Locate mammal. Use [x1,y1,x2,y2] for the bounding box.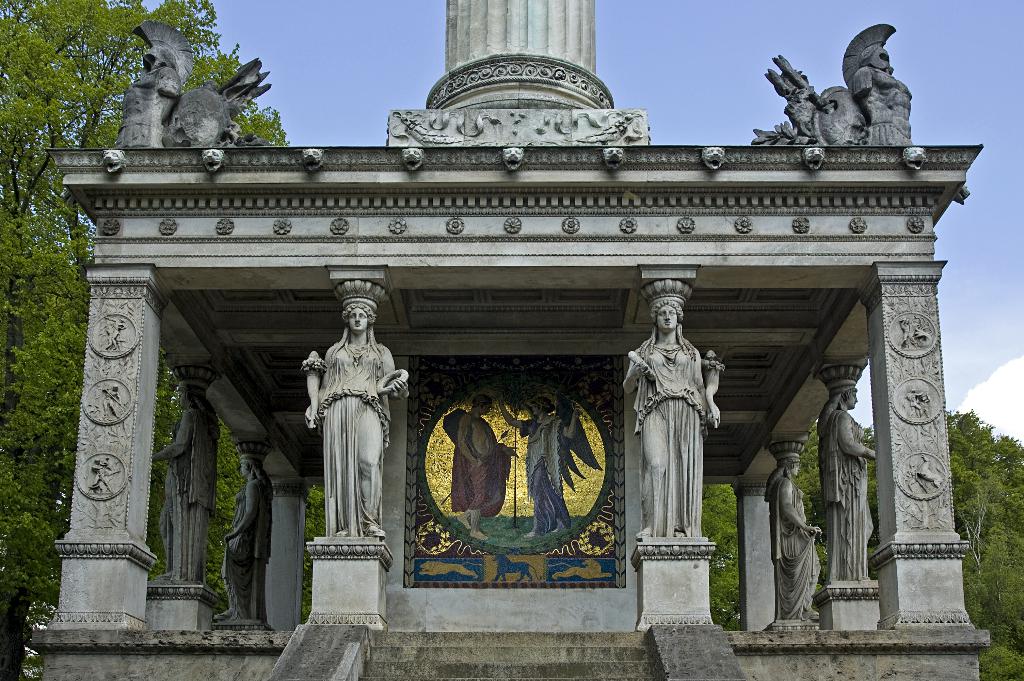
[703,145,724,170].
